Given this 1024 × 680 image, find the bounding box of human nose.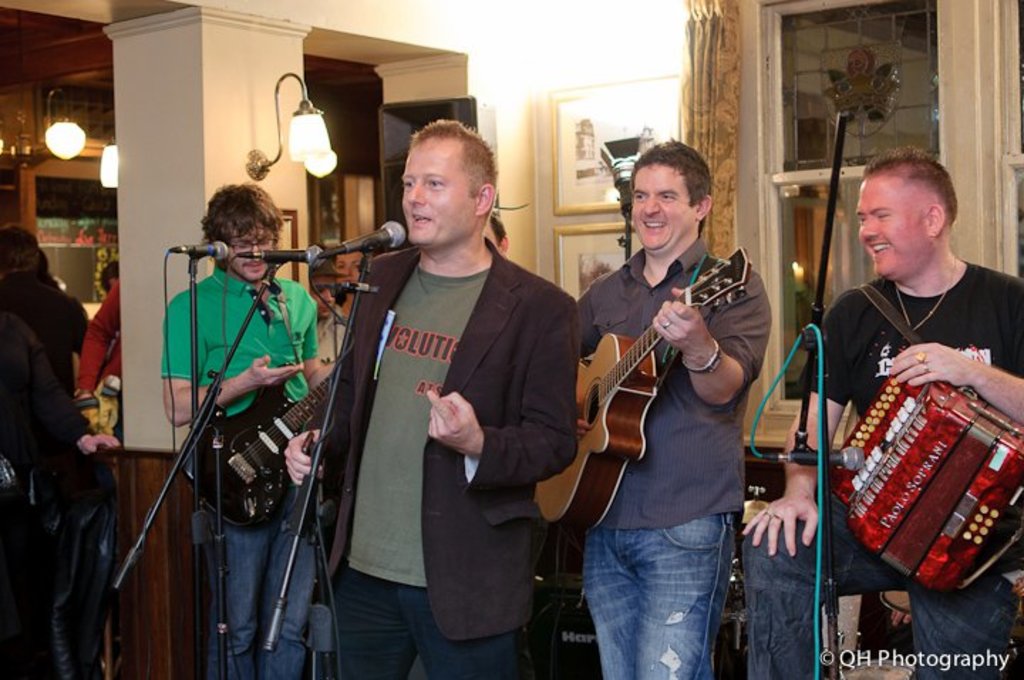
select_region(319, 289, 331, 306).
